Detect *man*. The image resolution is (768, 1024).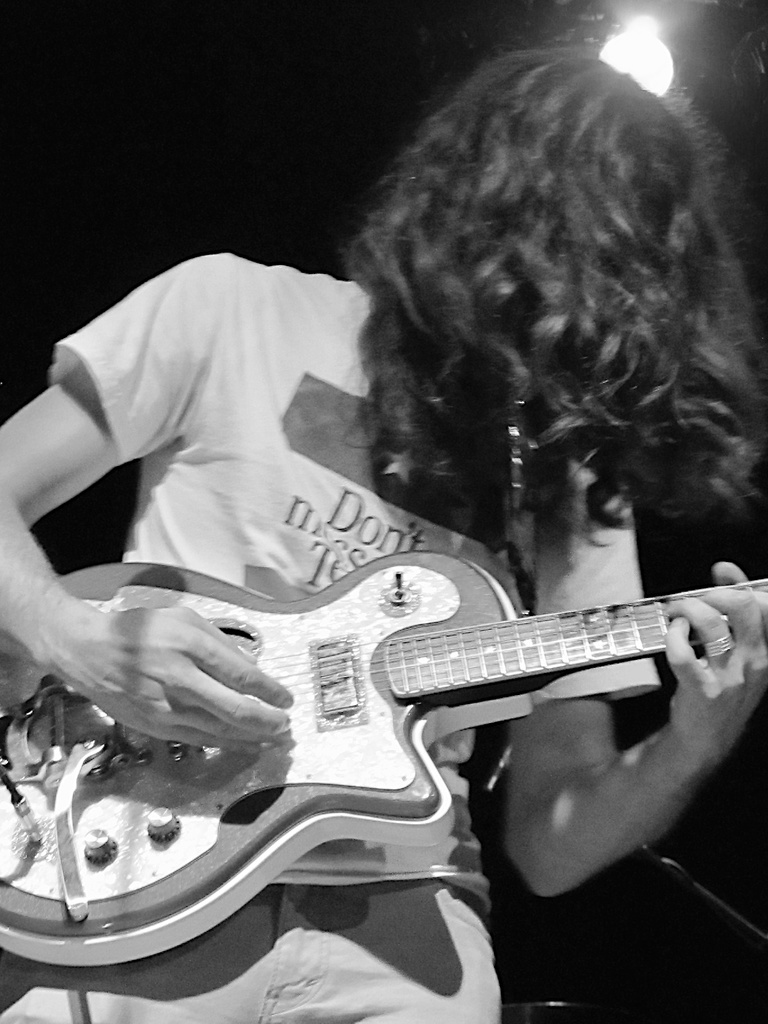
<box>0,50,767,1023</box>.
